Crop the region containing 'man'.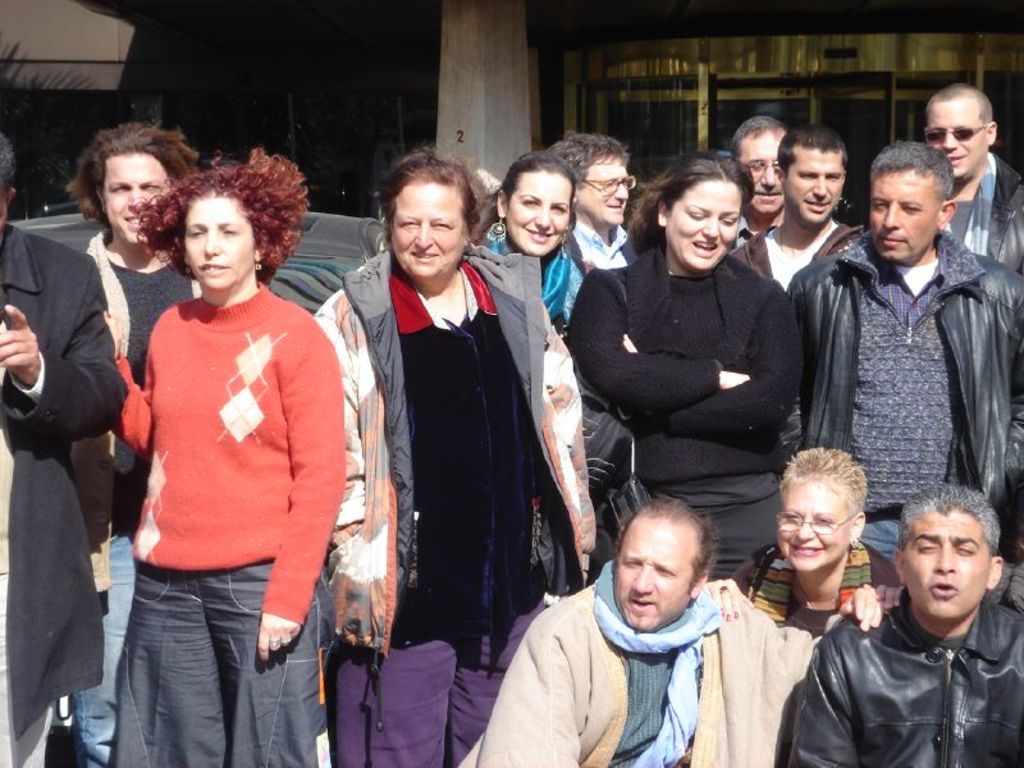
Crop region: bbox(728, 114, 791, 239).
